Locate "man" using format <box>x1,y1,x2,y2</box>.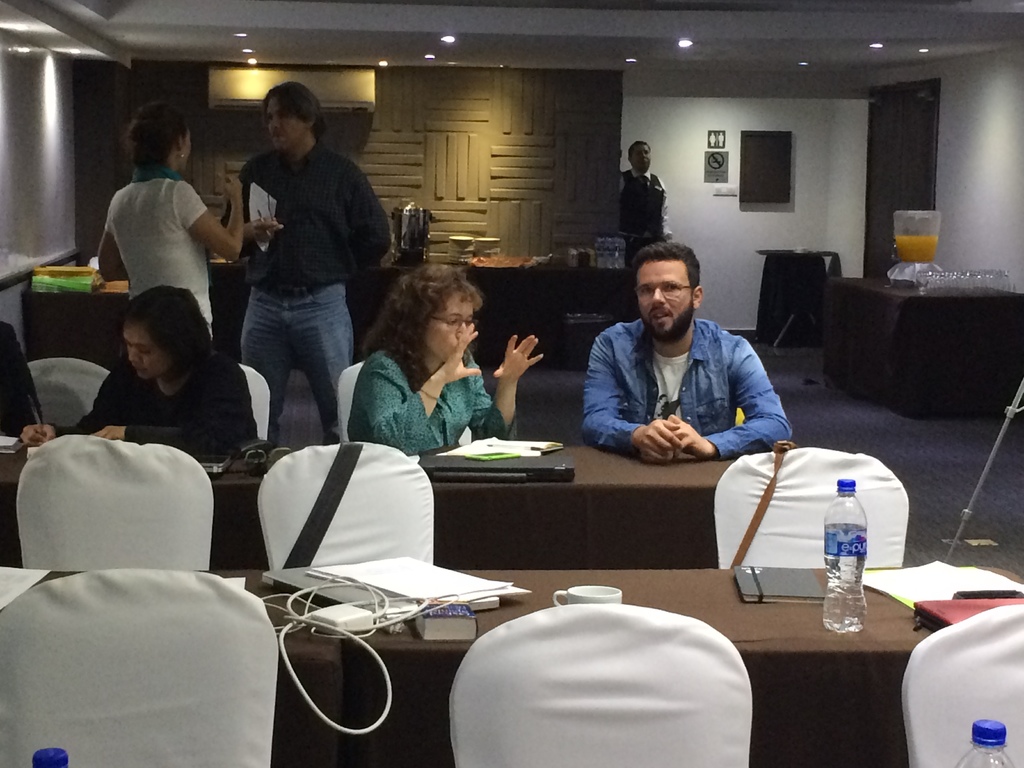
<box>620,141,675,273</box>.
